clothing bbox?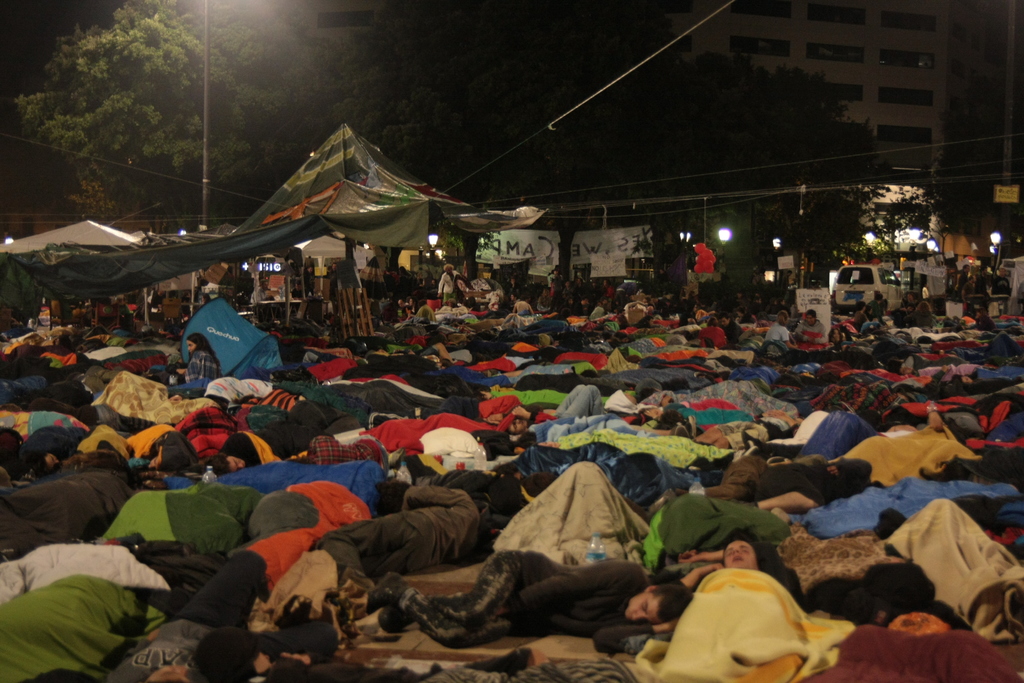
[186, 352, 217, 381]
